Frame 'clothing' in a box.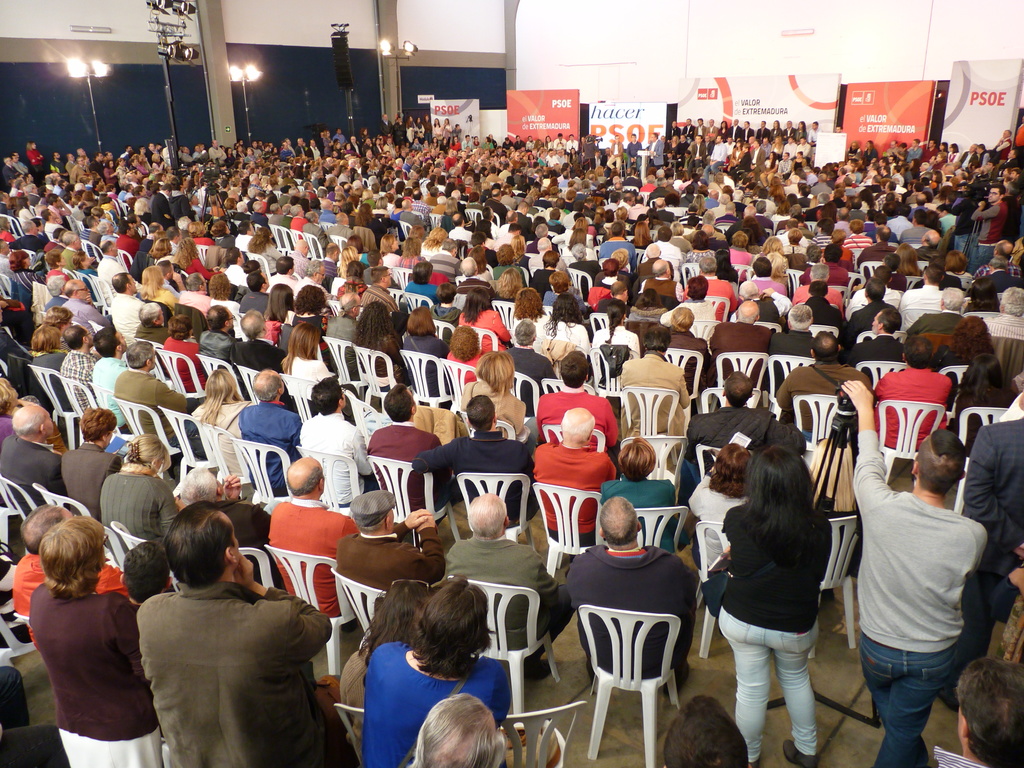
region(437, 532, 578, 659).
